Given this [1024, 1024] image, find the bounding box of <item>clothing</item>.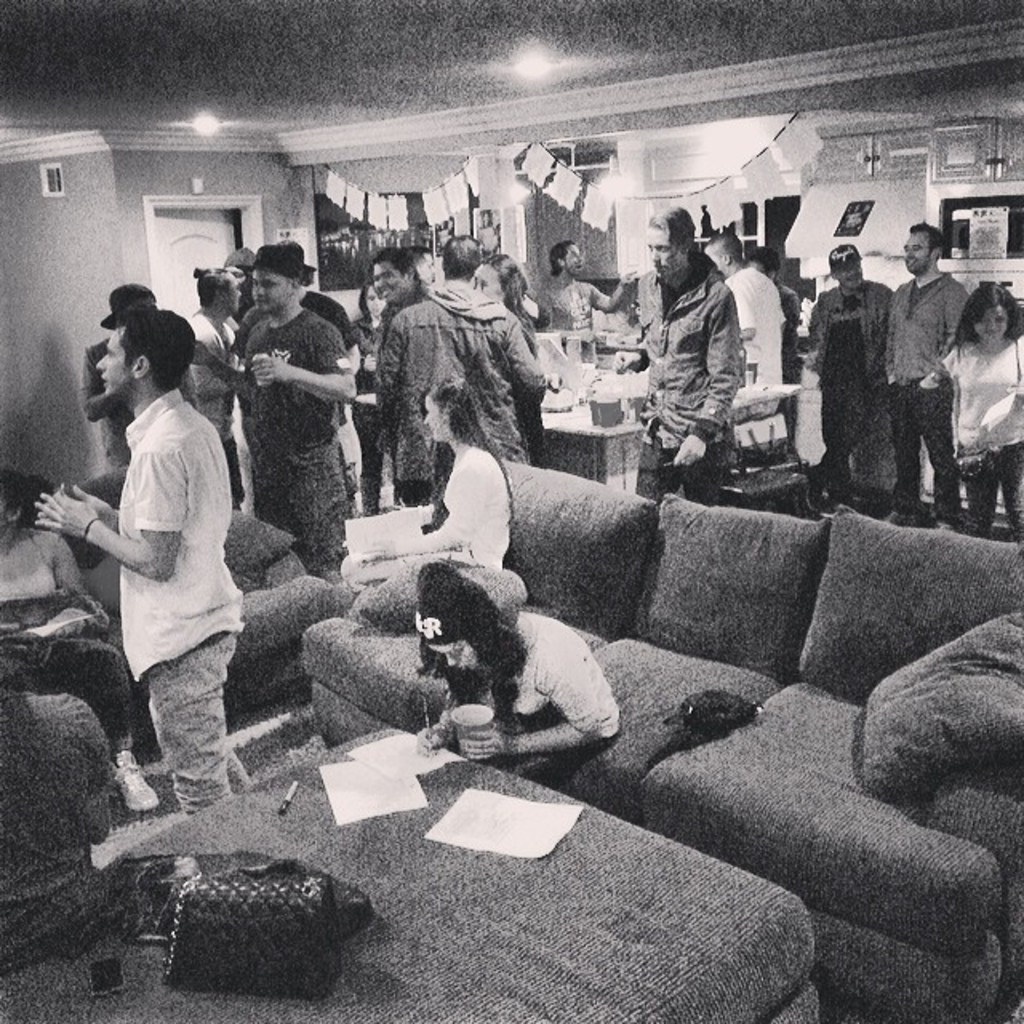
[x1=451, y1=603, x2=611, y2=757].
